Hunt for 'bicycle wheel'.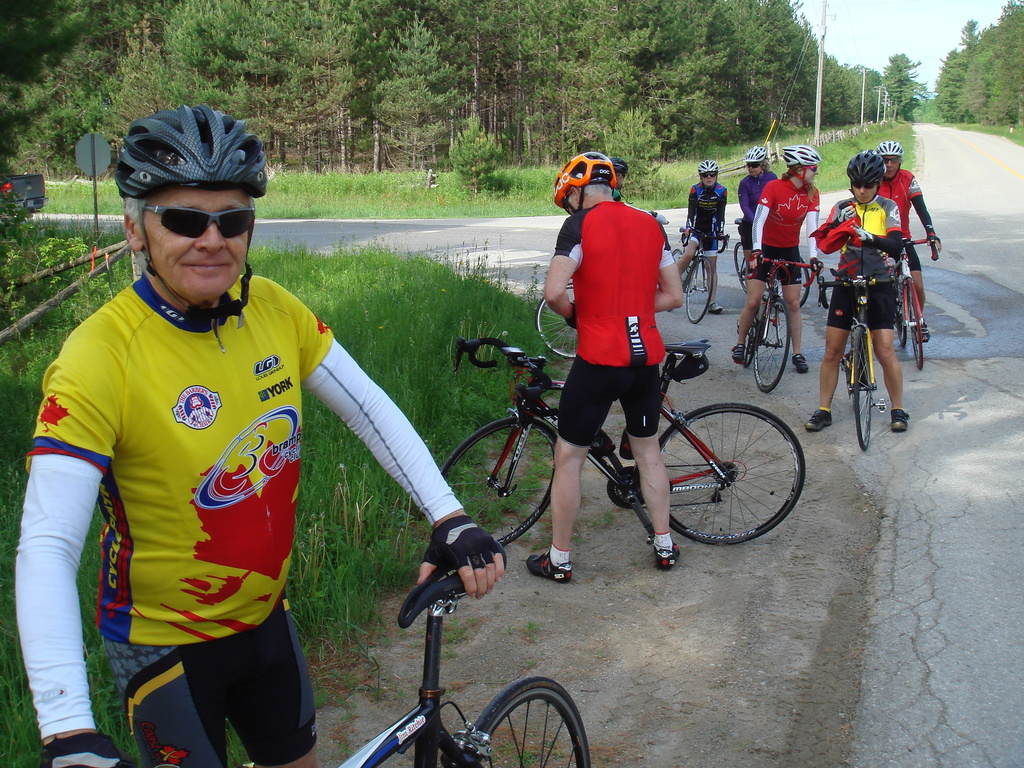
Hunted down at bbox=(793, 255, 813, 310).
